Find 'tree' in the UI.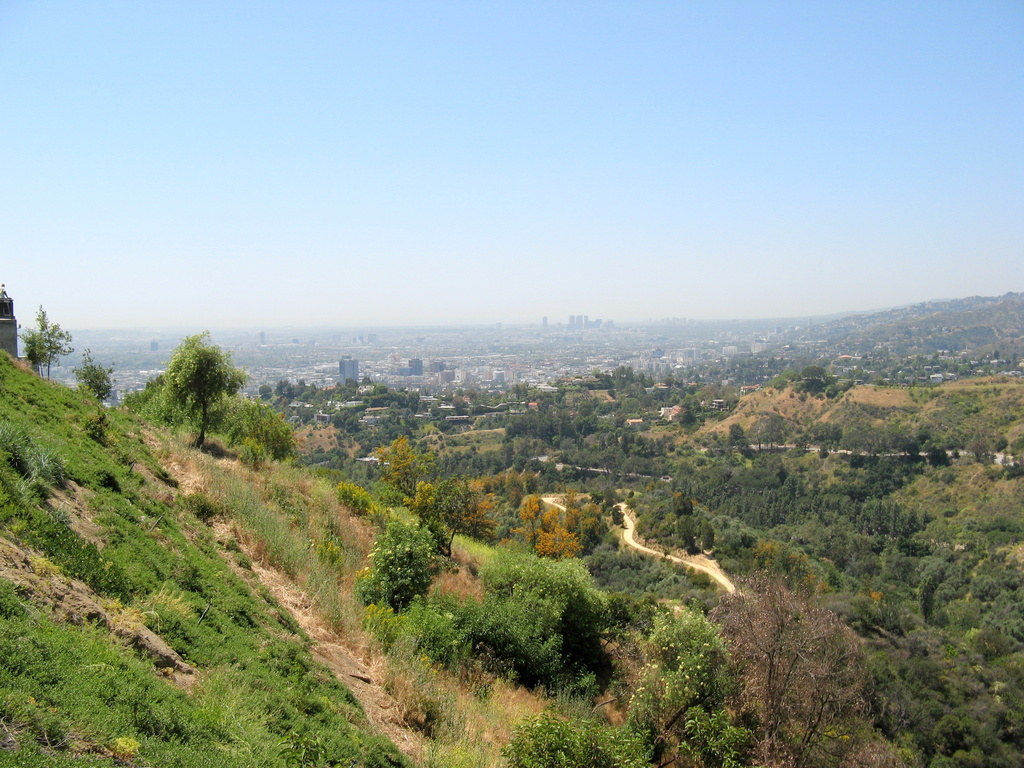
UI element at l=673, t=511, r=716, b=557.
